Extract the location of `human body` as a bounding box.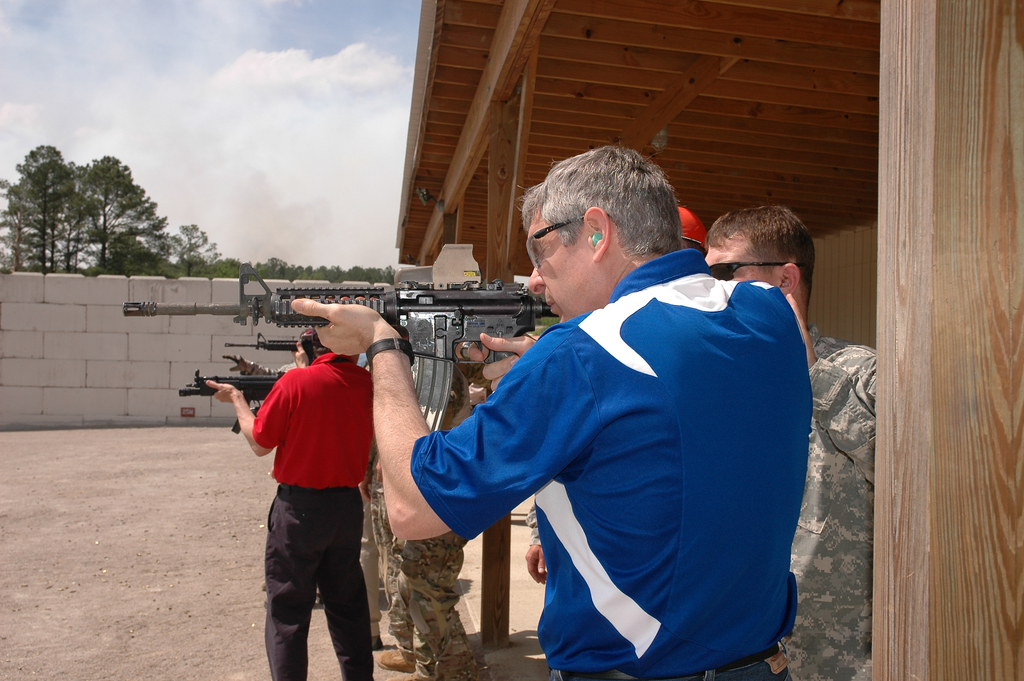
<box>292,132,810,680</box>.
